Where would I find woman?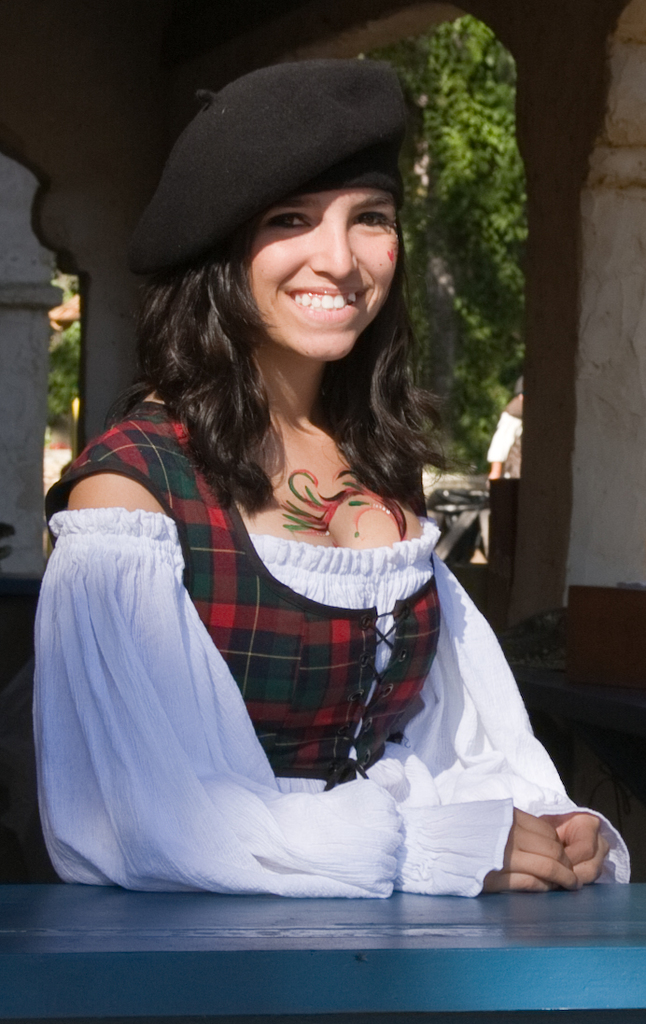
At left=34, top=99, right=567, bottom=928.
